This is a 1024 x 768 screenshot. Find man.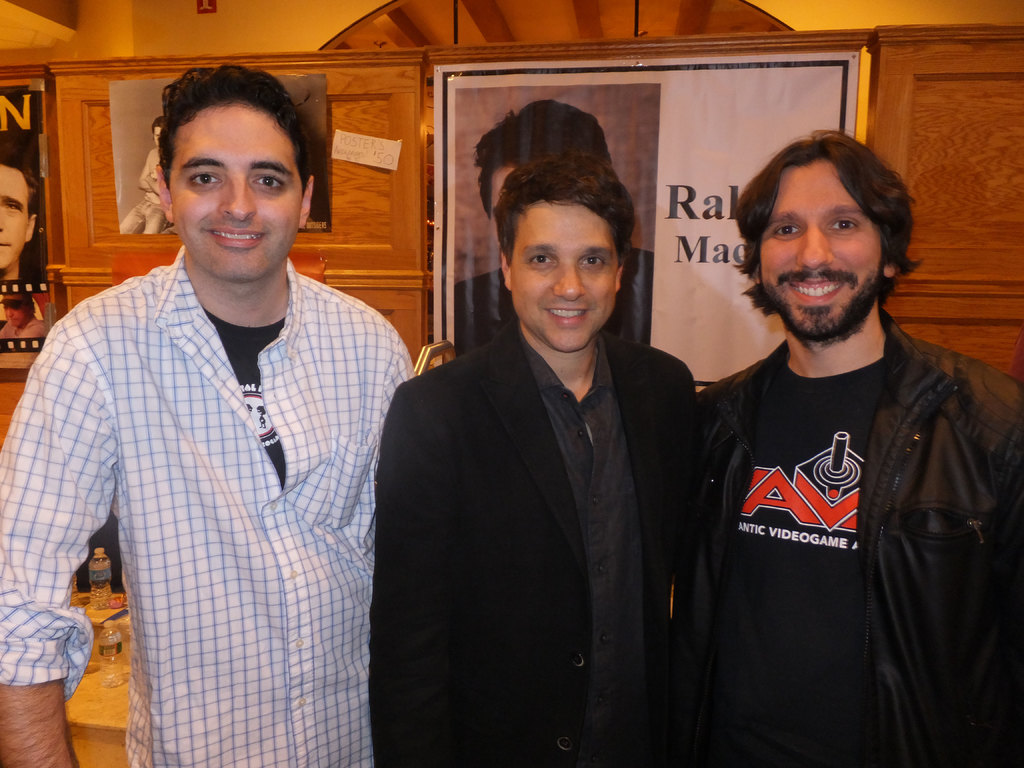
Bounding box: pyautogui.locateOnScreen(0, 70, 422, 767).
